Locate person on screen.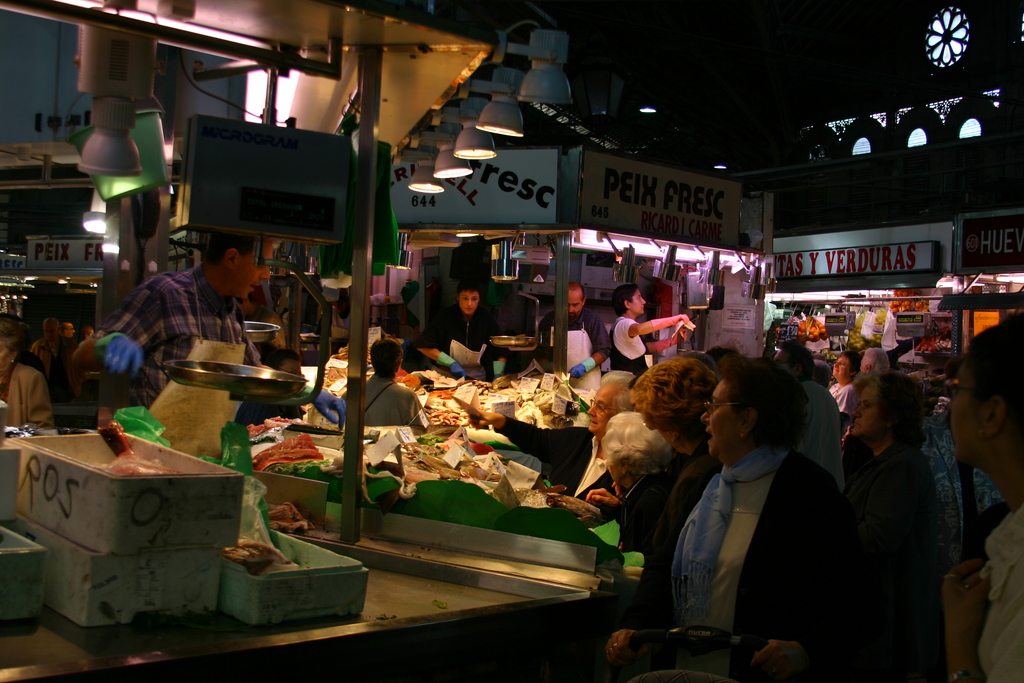
On screen at left=356, top=334, right=436, bottom=433.
